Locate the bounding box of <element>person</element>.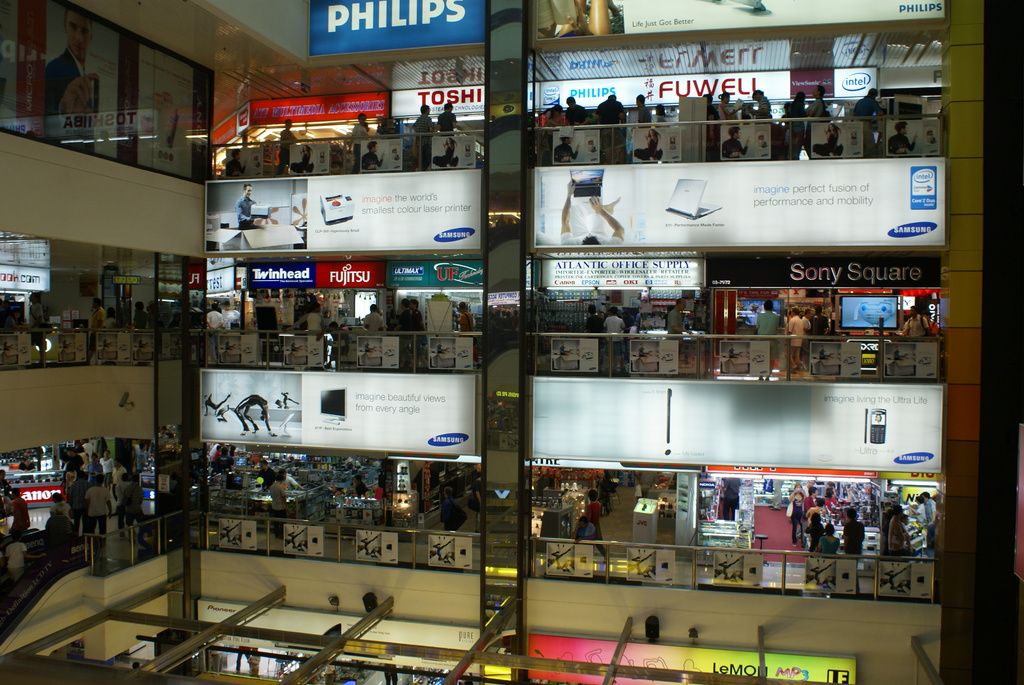
Bounding box: {"x1": 0, "y1": 310, "x2": 19, "y2": 335}.
